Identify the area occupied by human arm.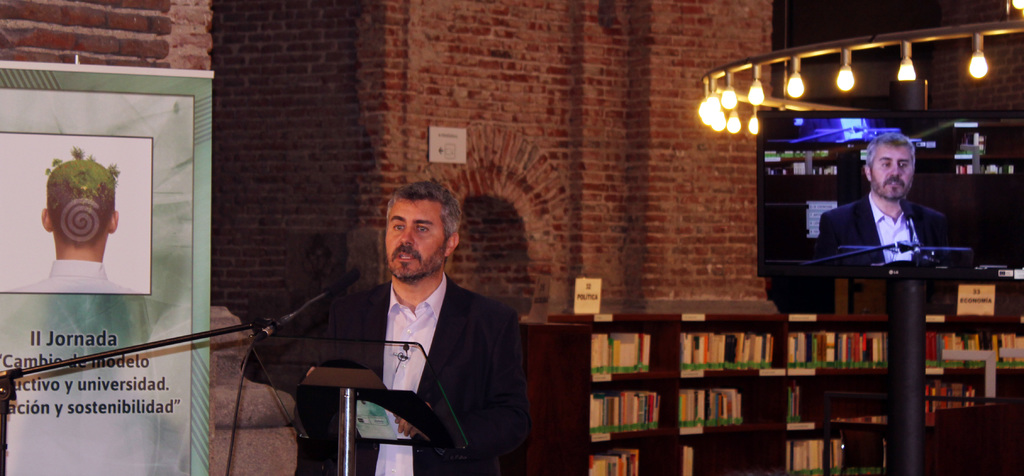
Area: [x1=442, y1=313, x2=531, y2=467].
